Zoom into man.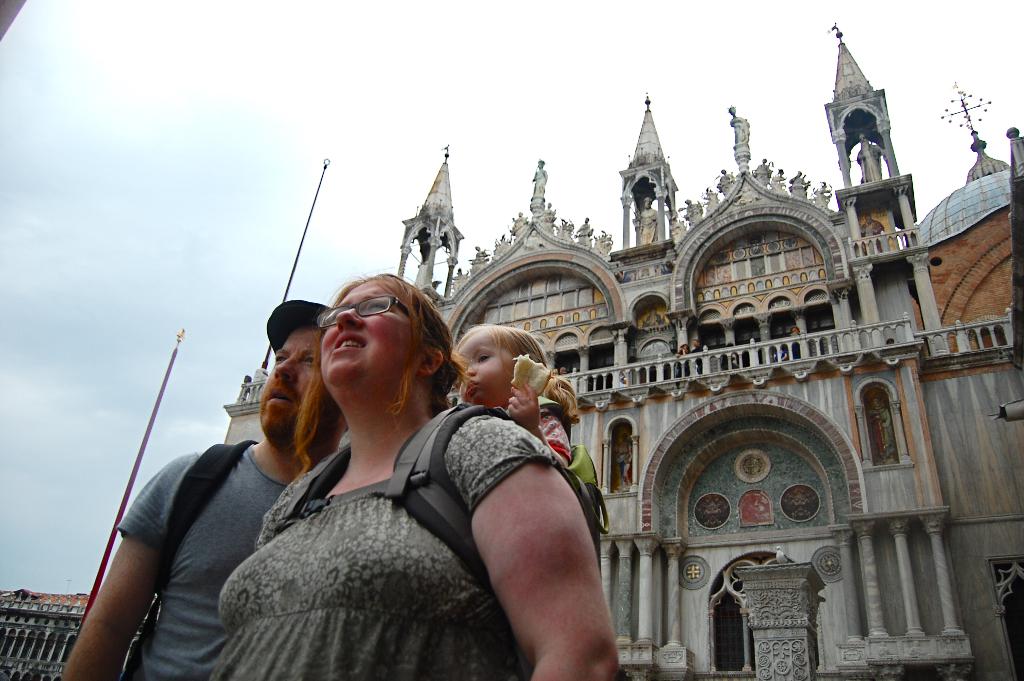
Zoom target: BBox(56, 302, 348, 680).
